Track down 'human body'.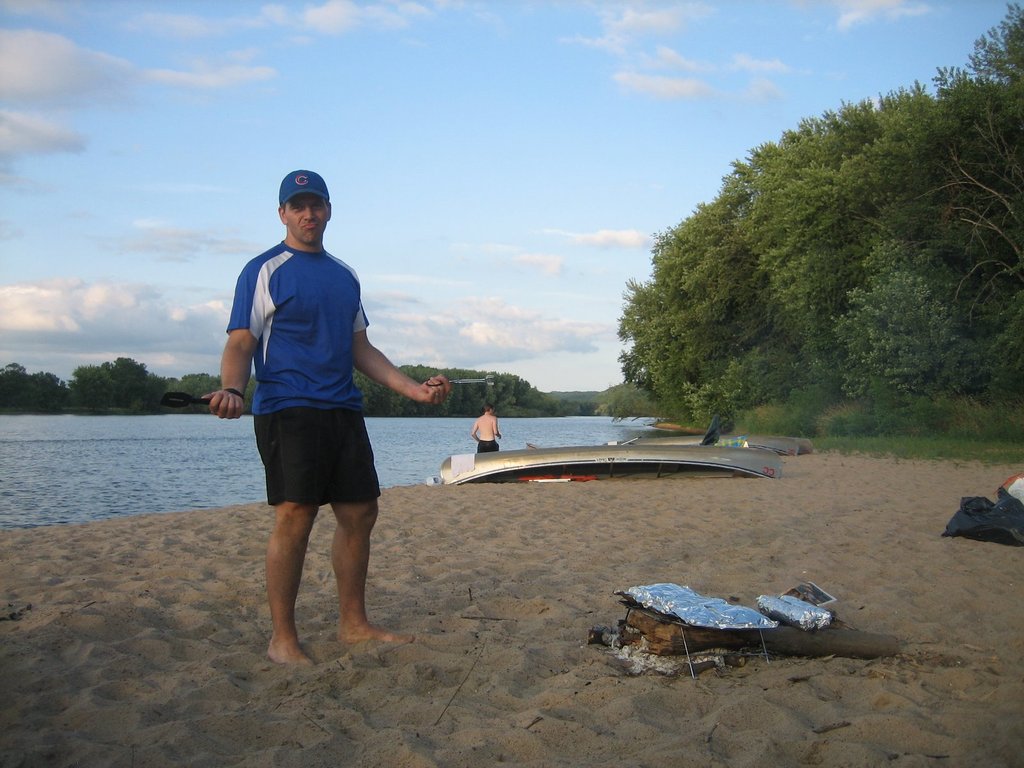
Tracked to crop(228, 197, 422, 660).
